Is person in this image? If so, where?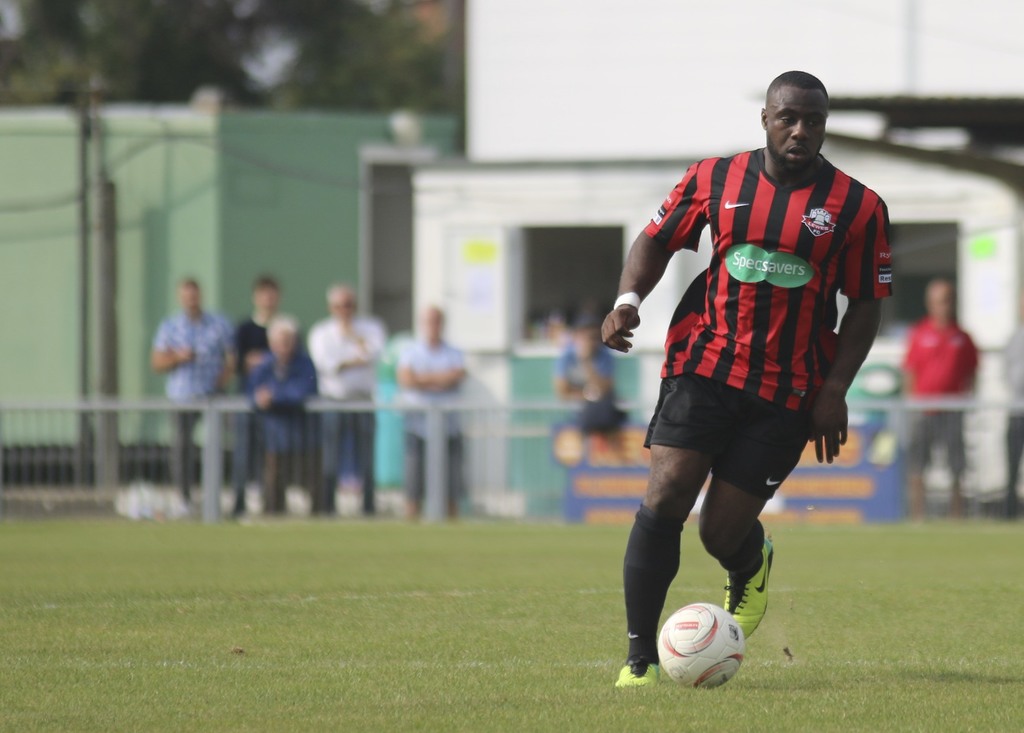
Yes, at bbox(396, 309, 468, 531).
